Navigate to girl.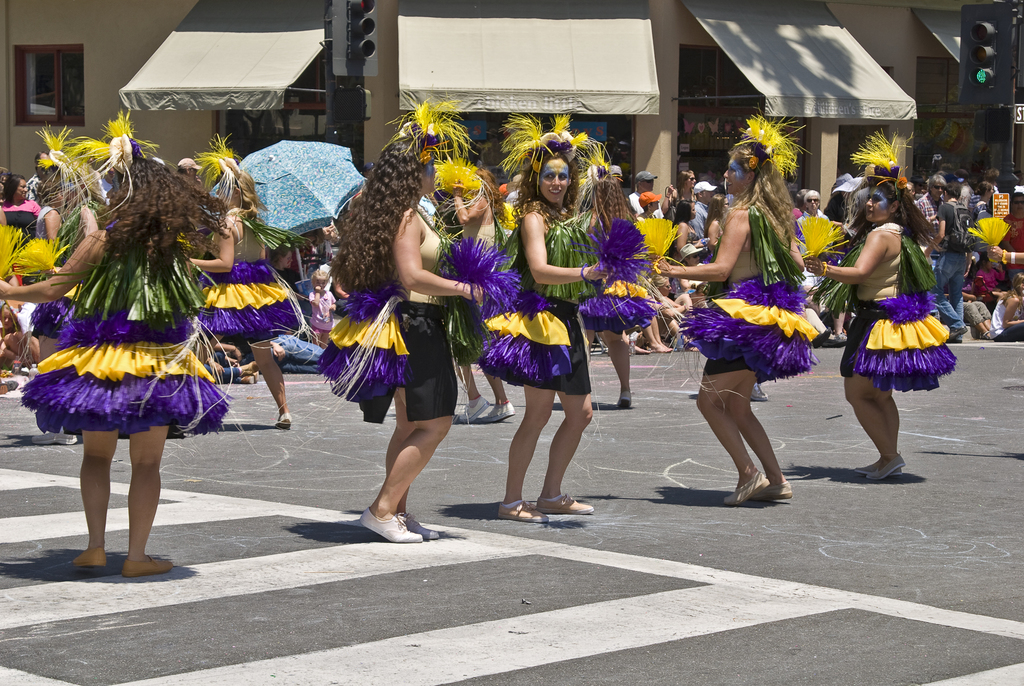
Navigation target: <region>815, 137, 949, 468</region>.
